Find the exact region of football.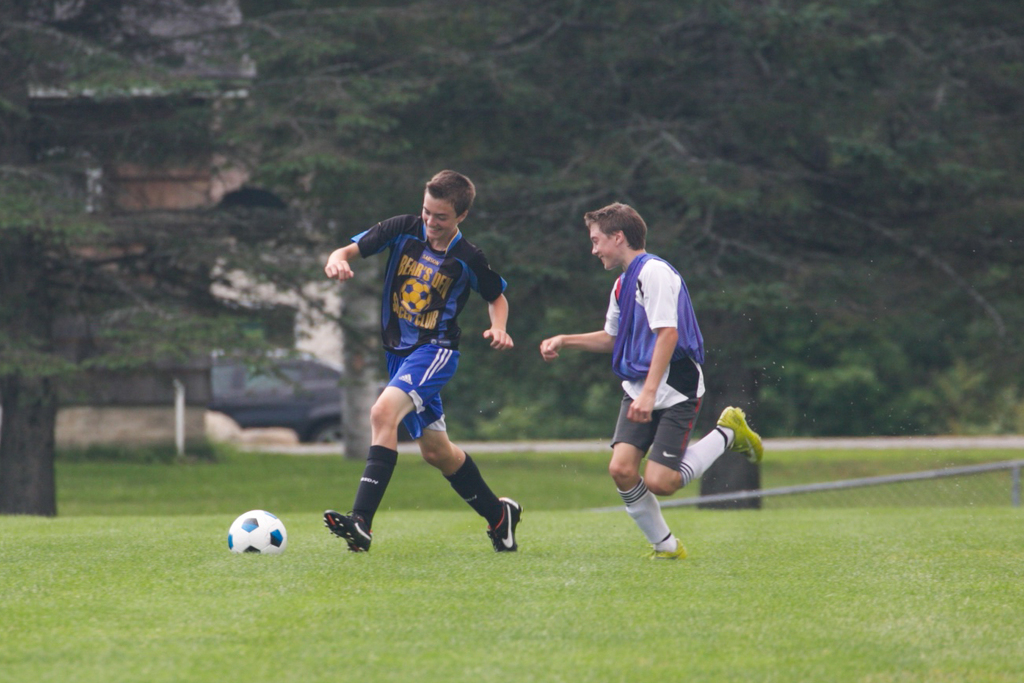
Exact region: 225,505,283,555.
